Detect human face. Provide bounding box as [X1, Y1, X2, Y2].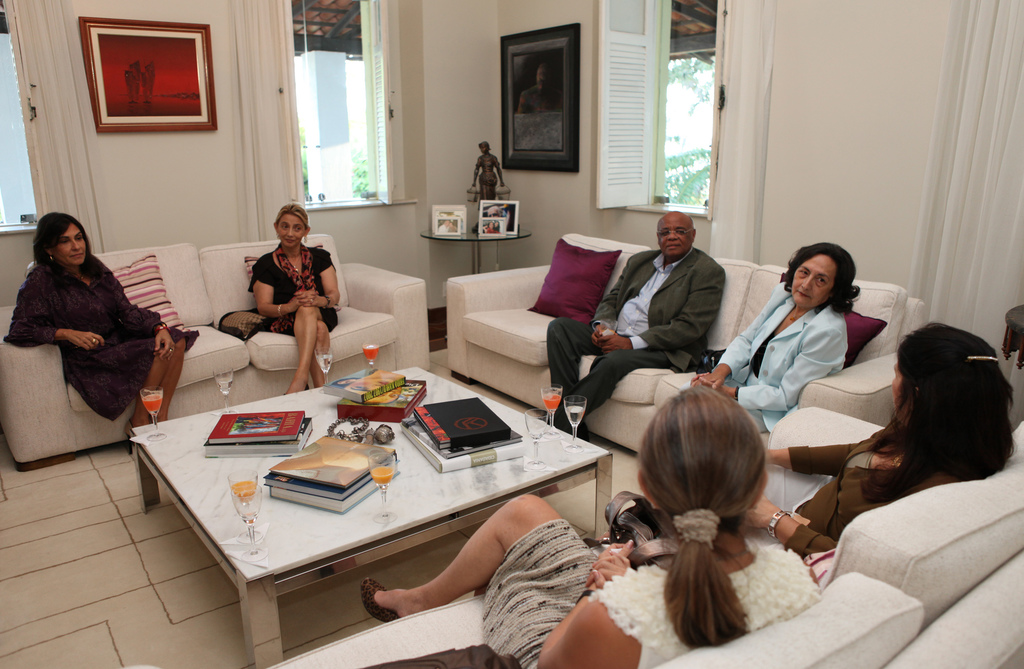
[276, 215, 301, 249].
